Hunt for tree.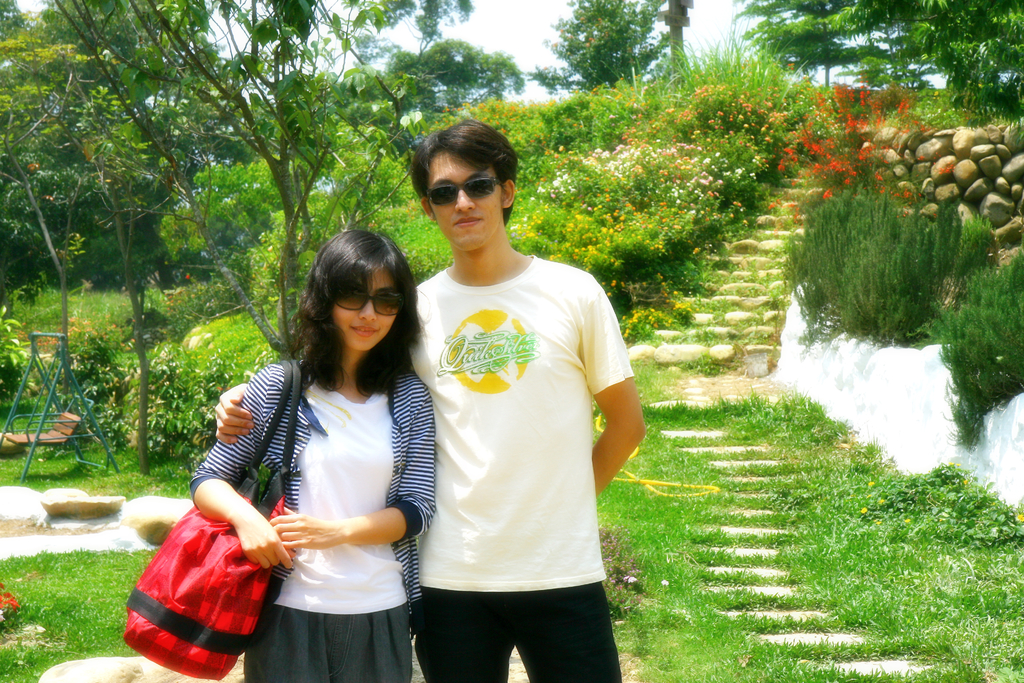
Hunted down at detection(42, 0, 454, 370).
